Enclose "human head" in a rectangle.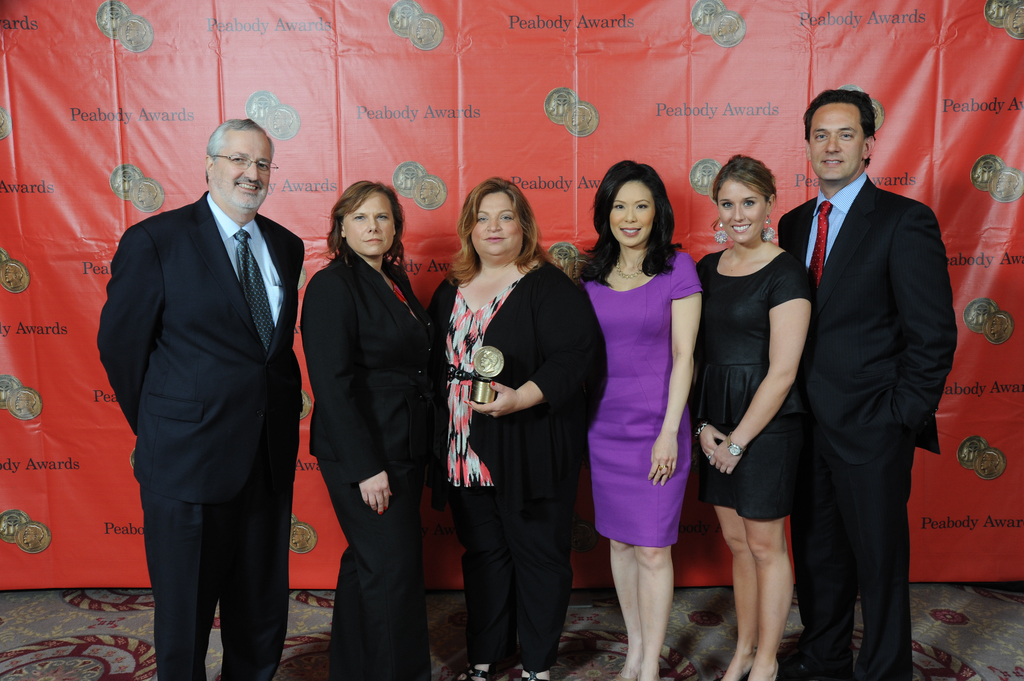
box=[575, 525, 593, 550].
